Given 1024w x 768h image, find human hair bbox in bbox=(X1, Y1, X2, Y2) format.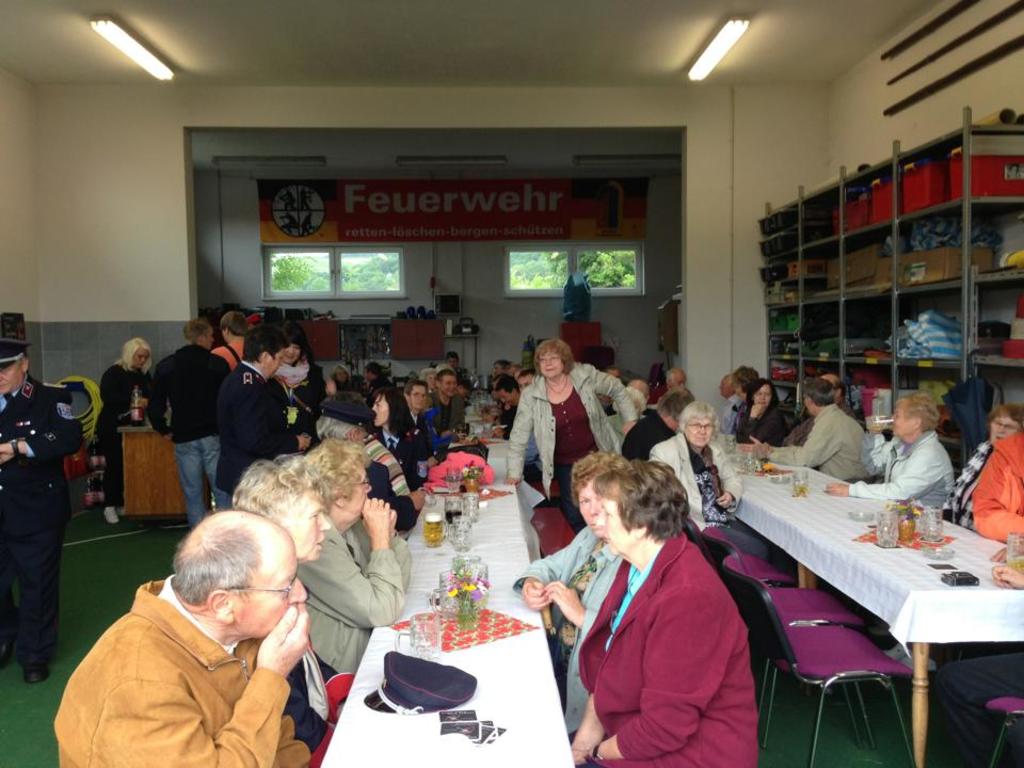
bbox=(121, 335, 157, 383).
